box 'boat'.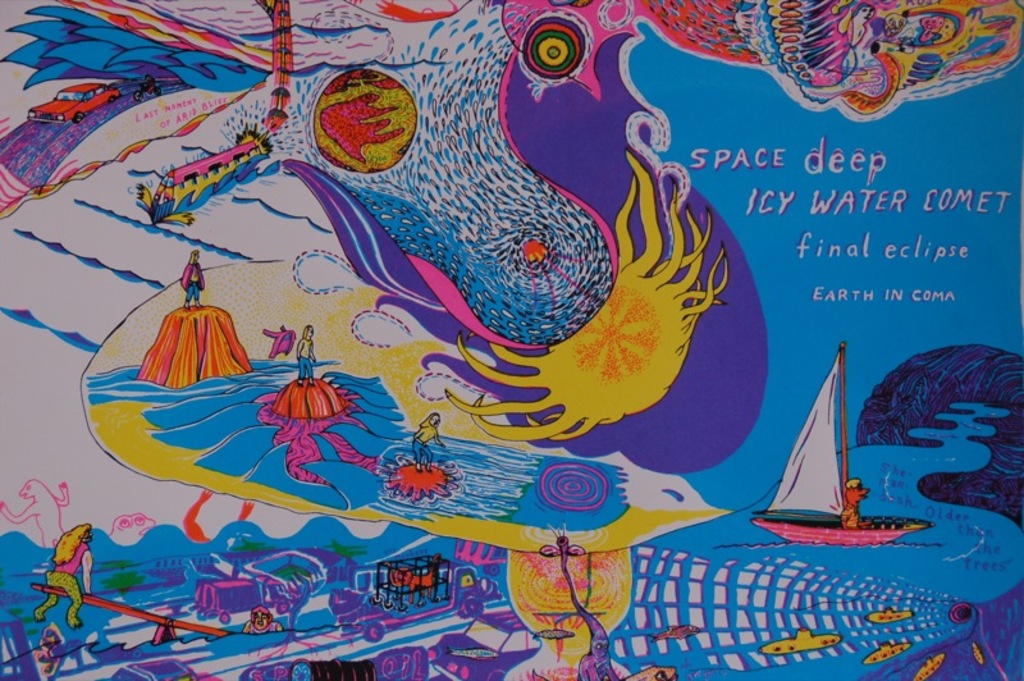
crop(749, 337, 933, 548).
